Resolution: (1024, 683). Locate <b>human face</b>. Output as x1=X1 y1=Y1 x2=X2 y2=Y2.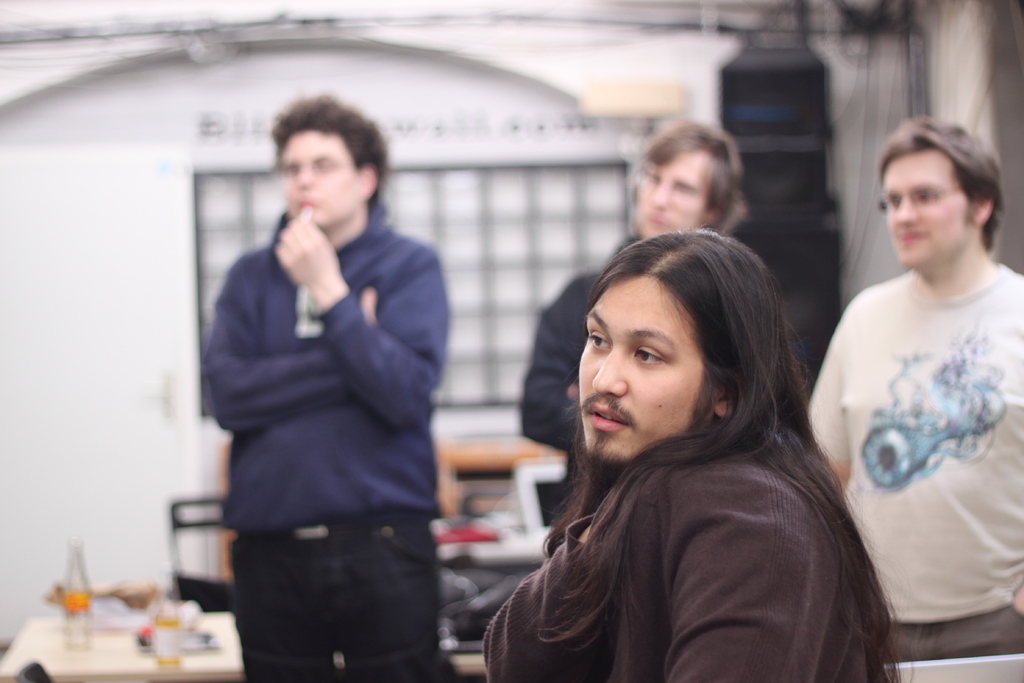
x1=281 y1=131 x2=361 y2=225.
